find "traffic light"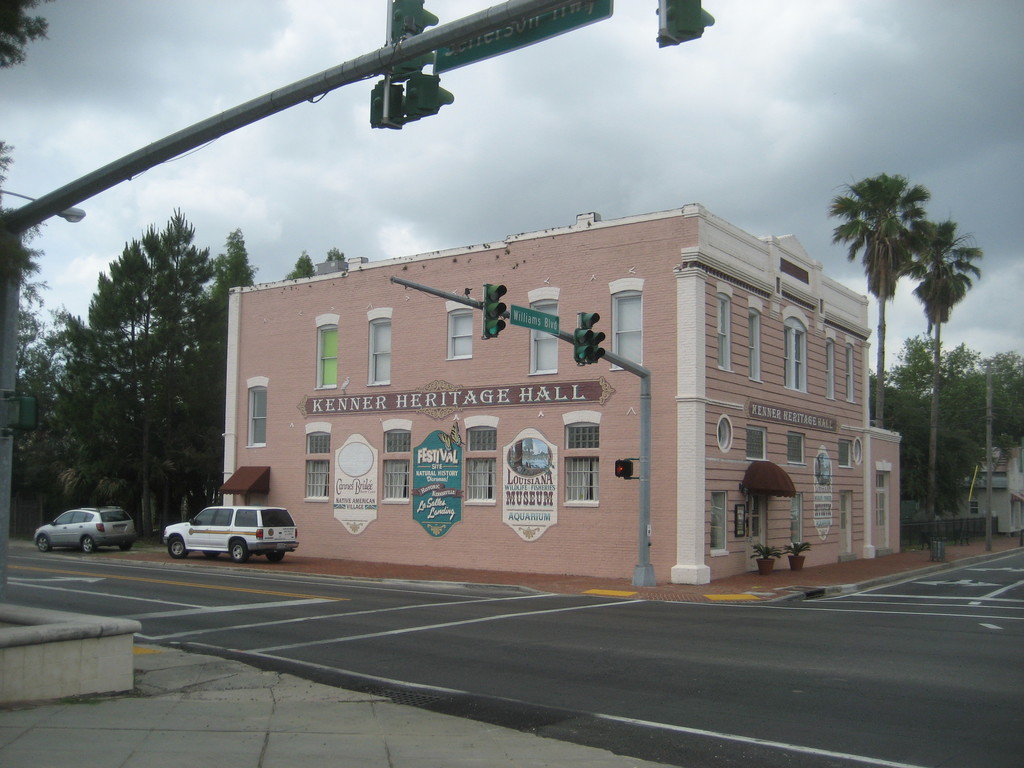
Rect(654, 0, 717, 47)
